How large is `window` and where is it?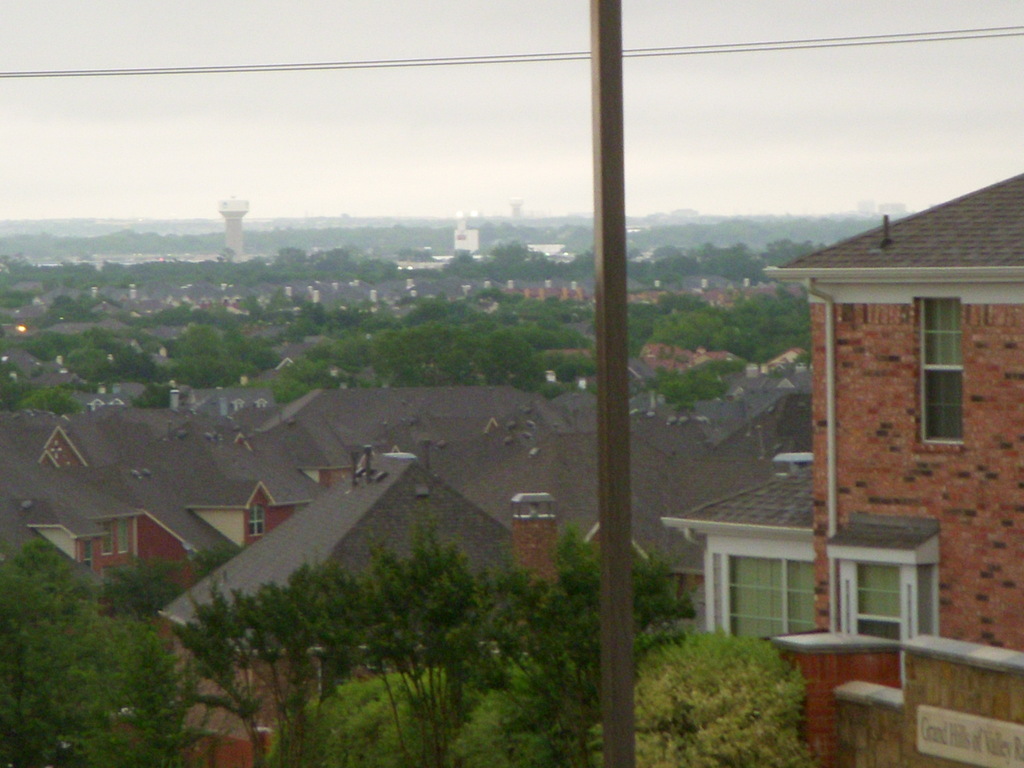
Bounding box: locate(911, 290, 966, 452).
